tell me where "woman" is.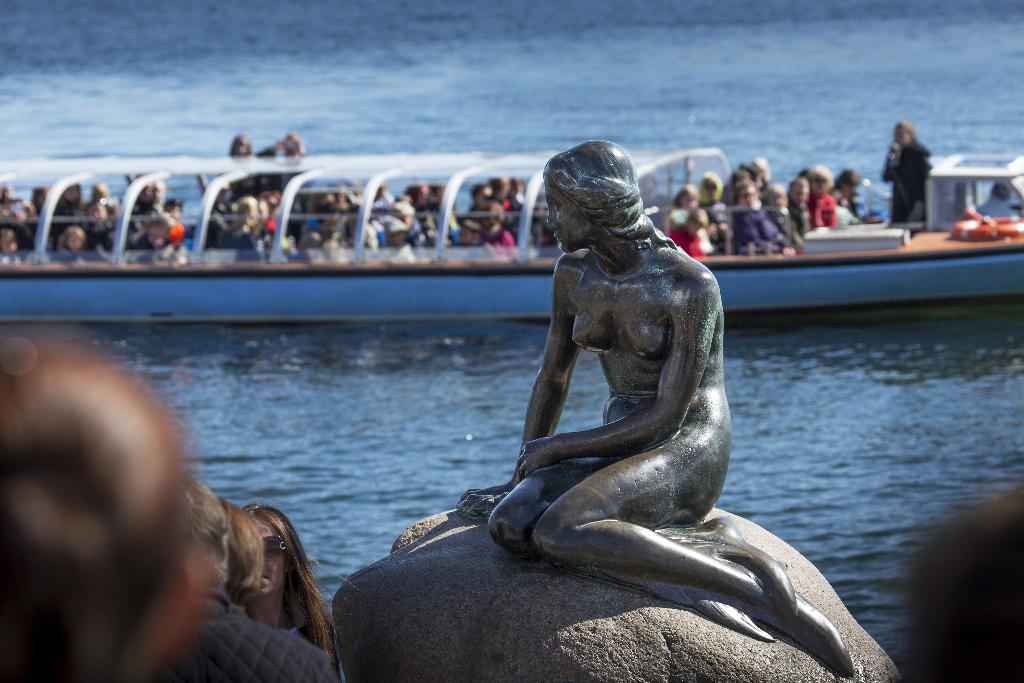
"woman" is at 240 502 362 682.
